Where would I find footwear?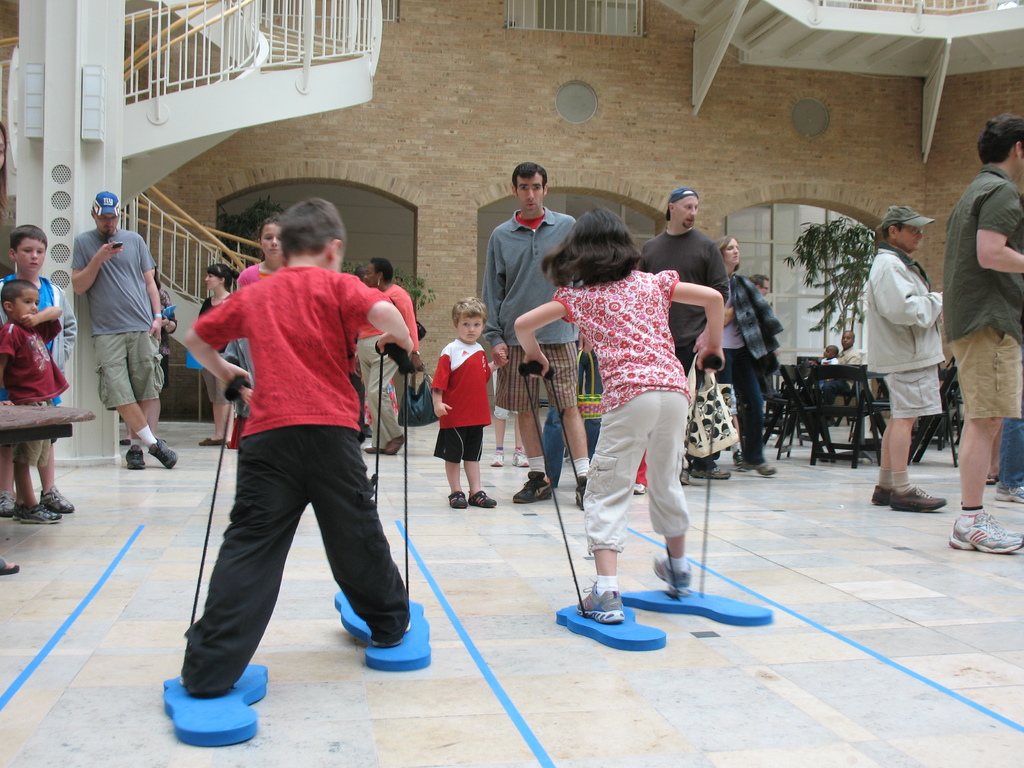
At [15, 502, 60, 525].
